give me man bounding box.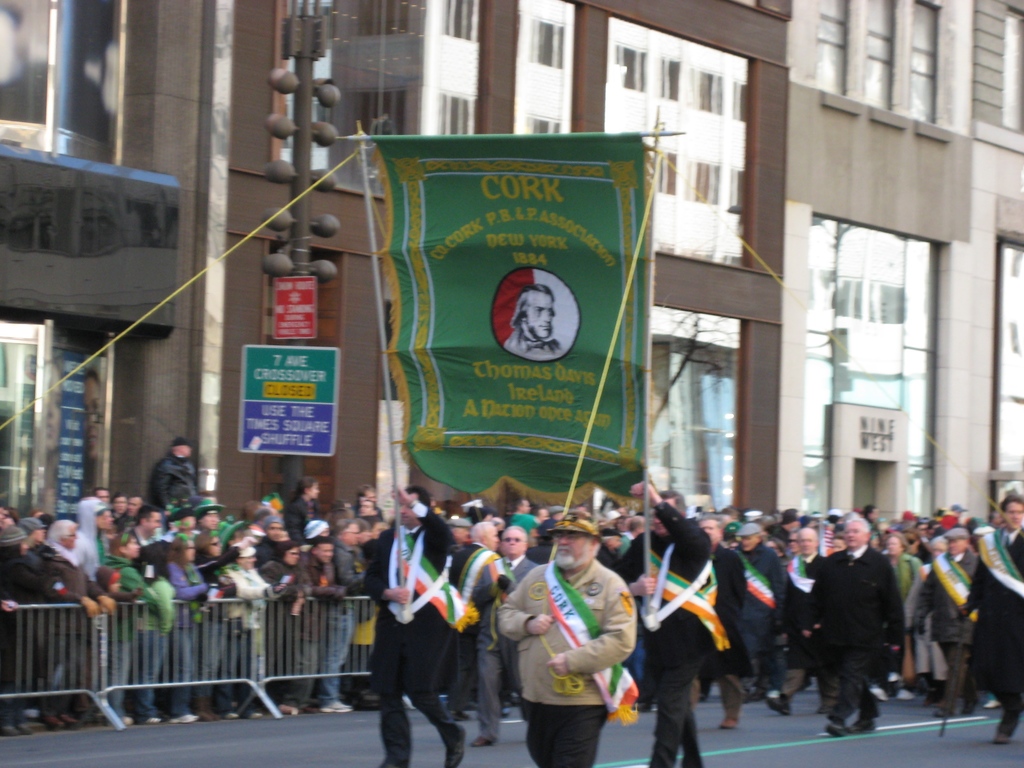
{"left": 149, "top": 433, "right": 202, "bottom": 511}.
